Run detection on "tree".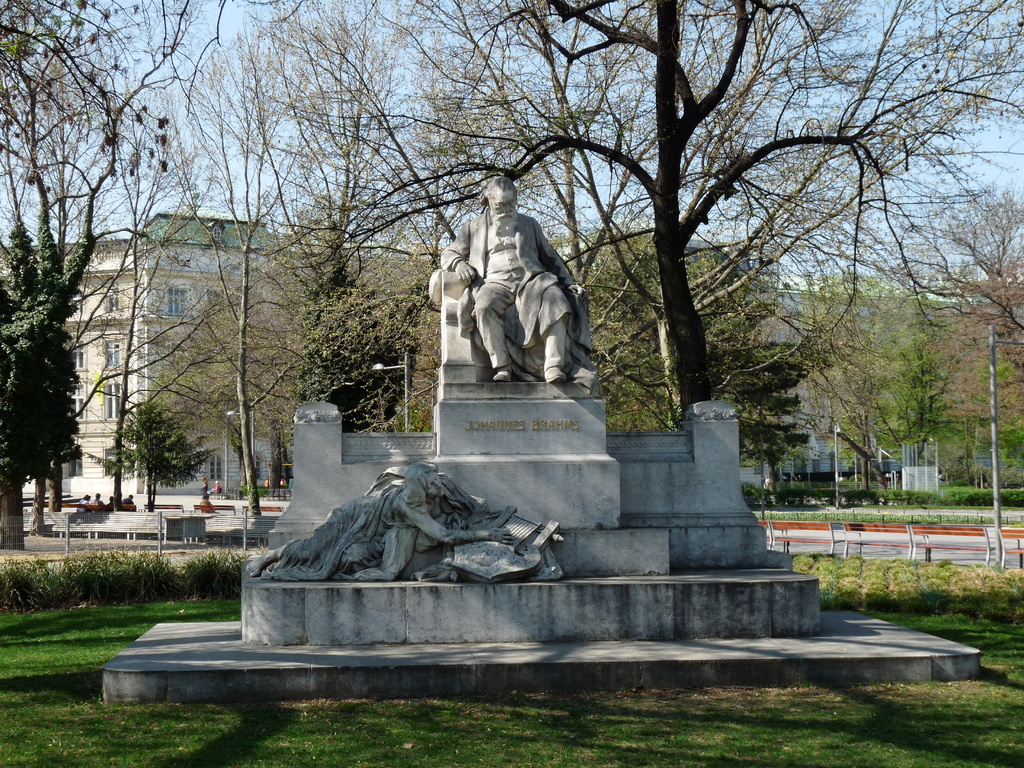
Result: 919,188,1023,433.
